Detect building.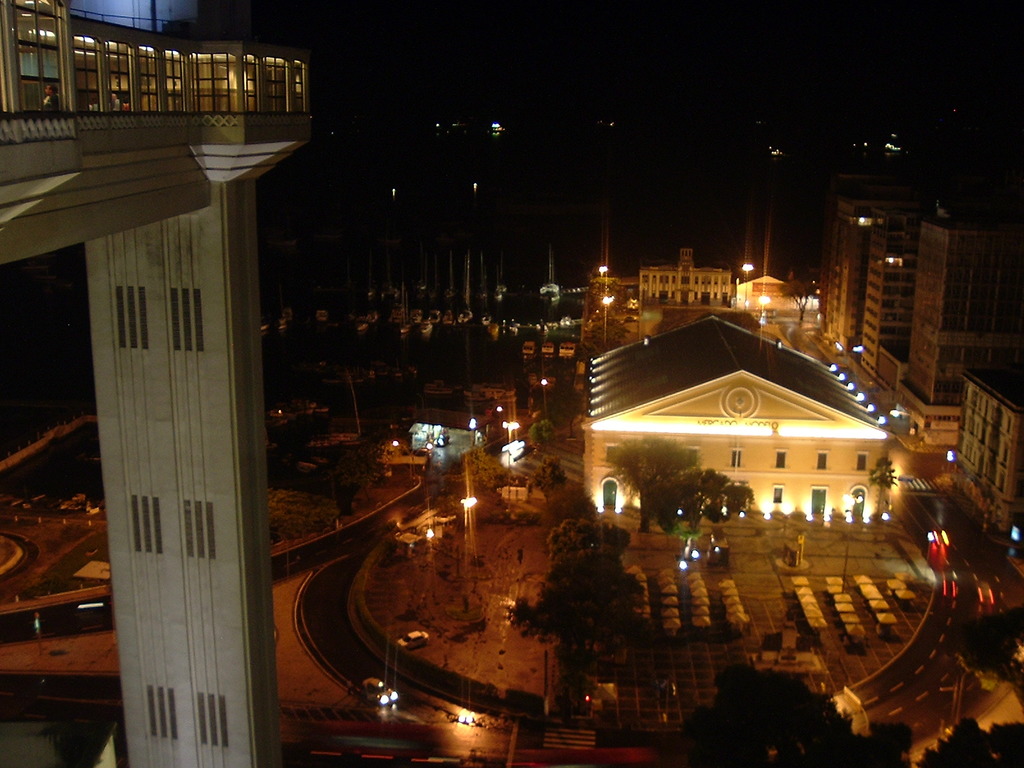
Detected at x1=584 y1=317 x2=883 y2=529.
